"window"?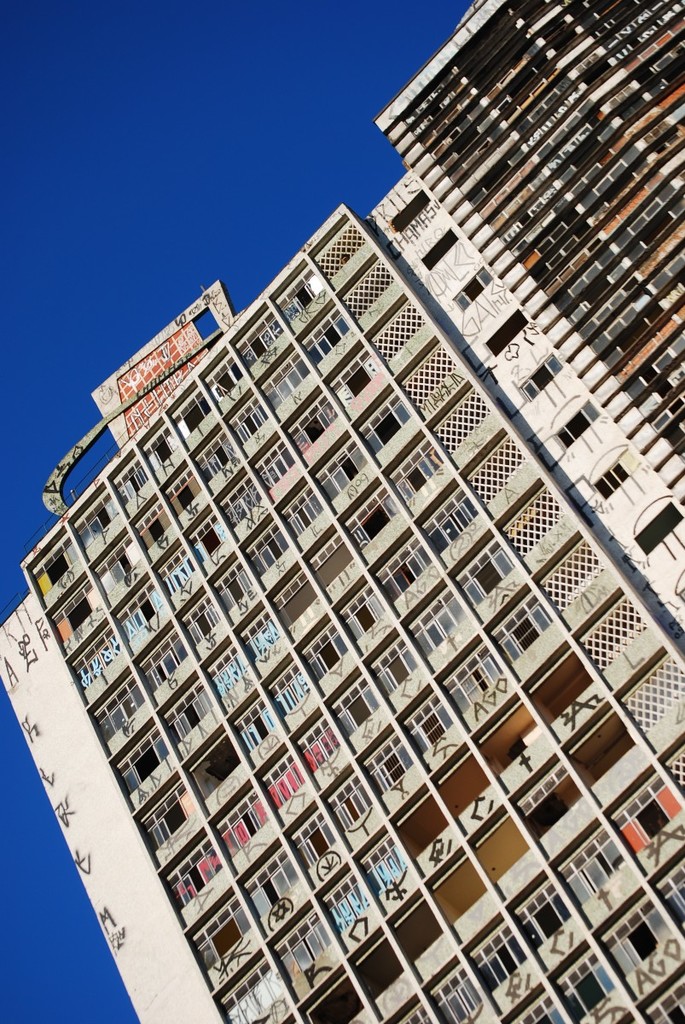
x1=424 y1=491 x2=479 y2=550
